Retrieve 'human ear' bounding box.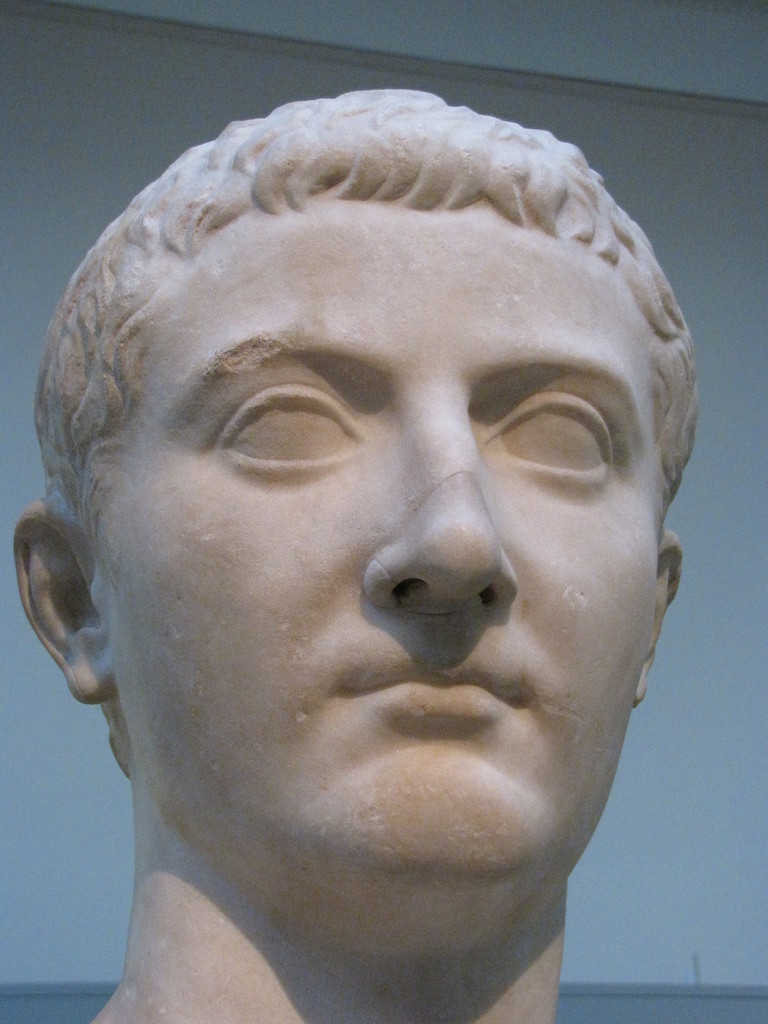
Bounding box: pyautogui.locateOnScreen(637, 532, 679, 707).
